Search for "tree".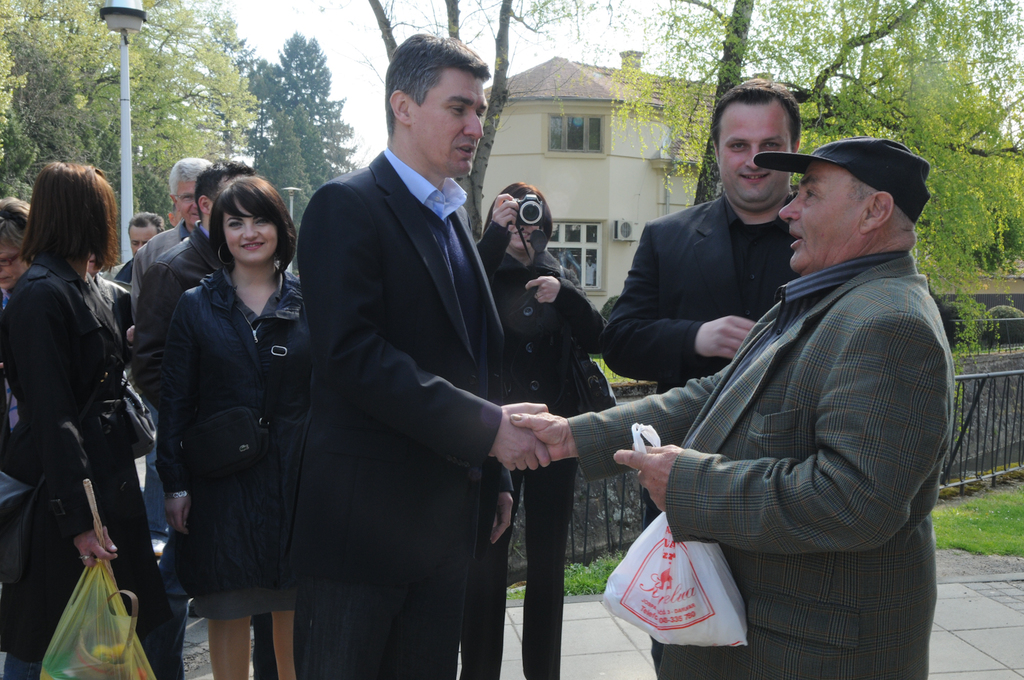
Found at x1=0 y1=0 x2=255 y2=249.
